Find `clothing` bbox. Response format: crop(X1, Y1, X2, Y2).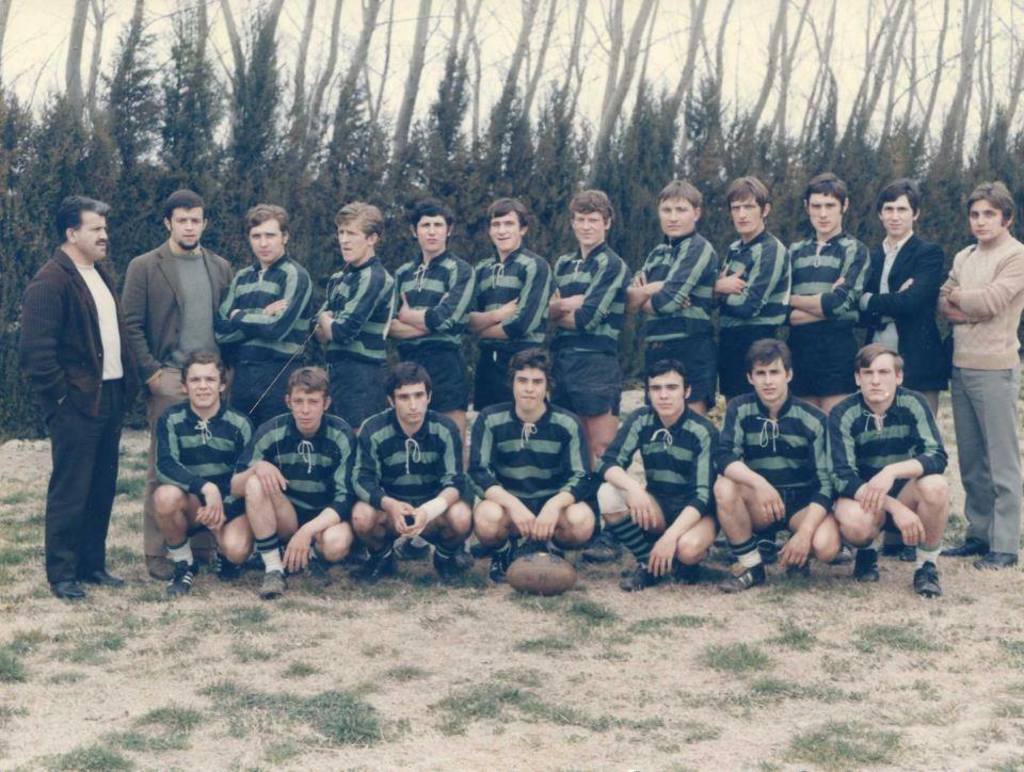
crop(464, 251, 545, 391).
